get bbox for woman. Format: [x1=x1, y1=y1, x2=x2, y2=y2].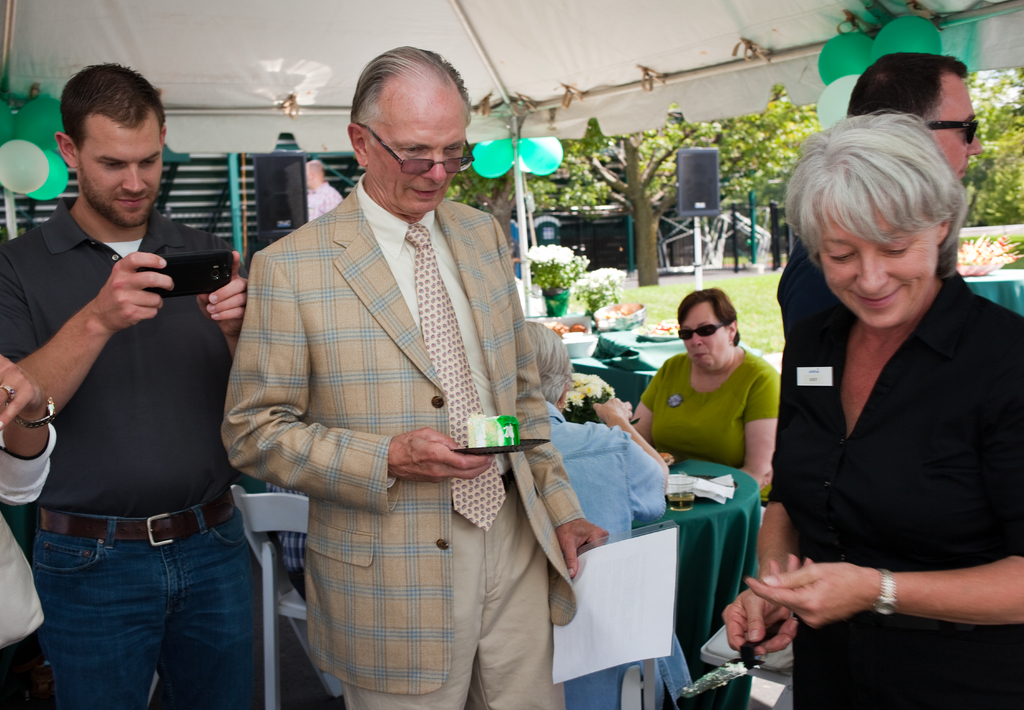
[x1=628, y1=287, x2=782, y2=498].
